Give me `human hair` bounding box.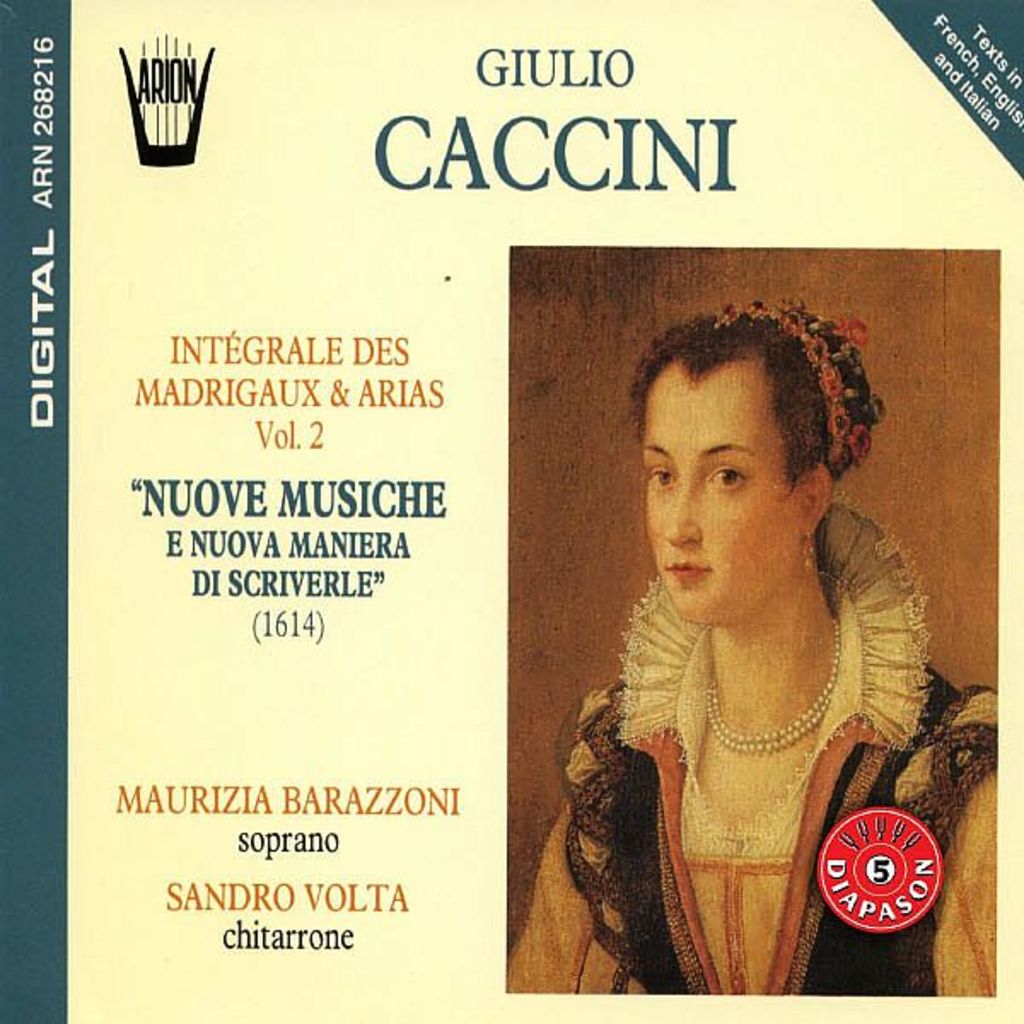
BBox(625, 309, 831, 546).
